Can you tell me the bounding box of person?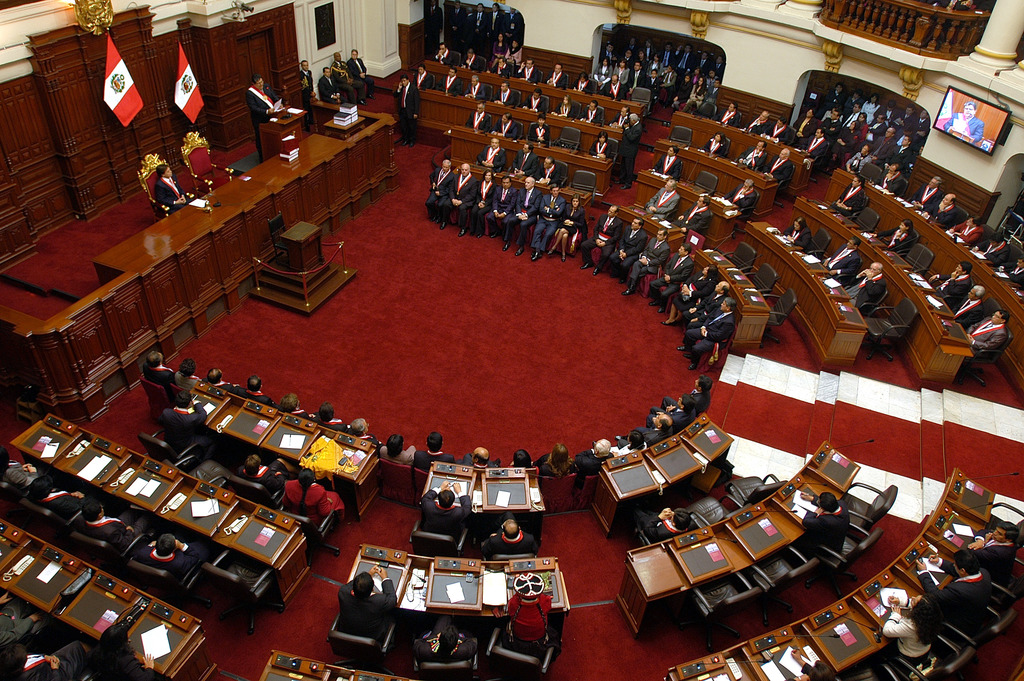
(496,114,518,135).
